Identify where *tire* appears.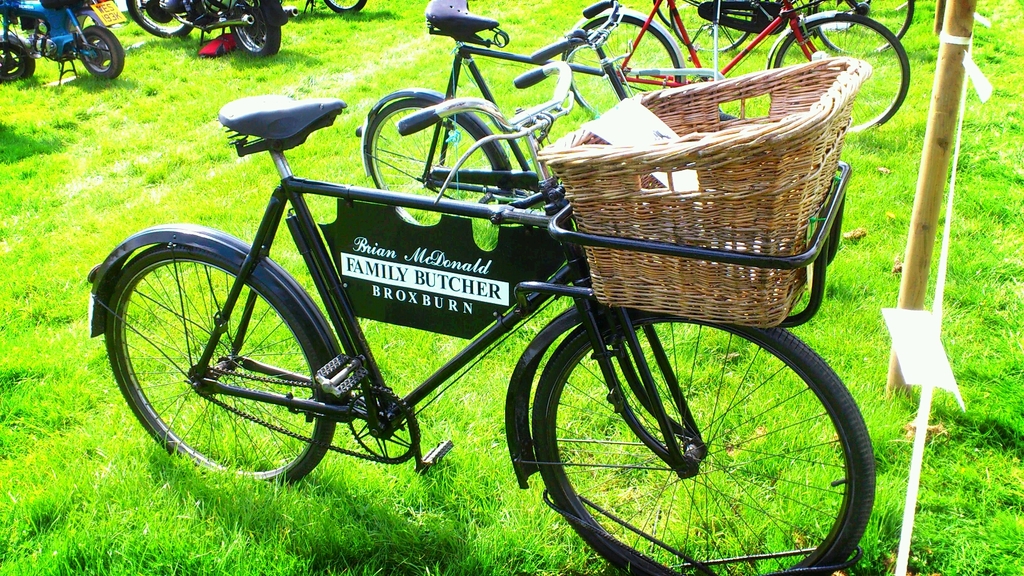
Appears at locate(360, 94, 512, 227).
